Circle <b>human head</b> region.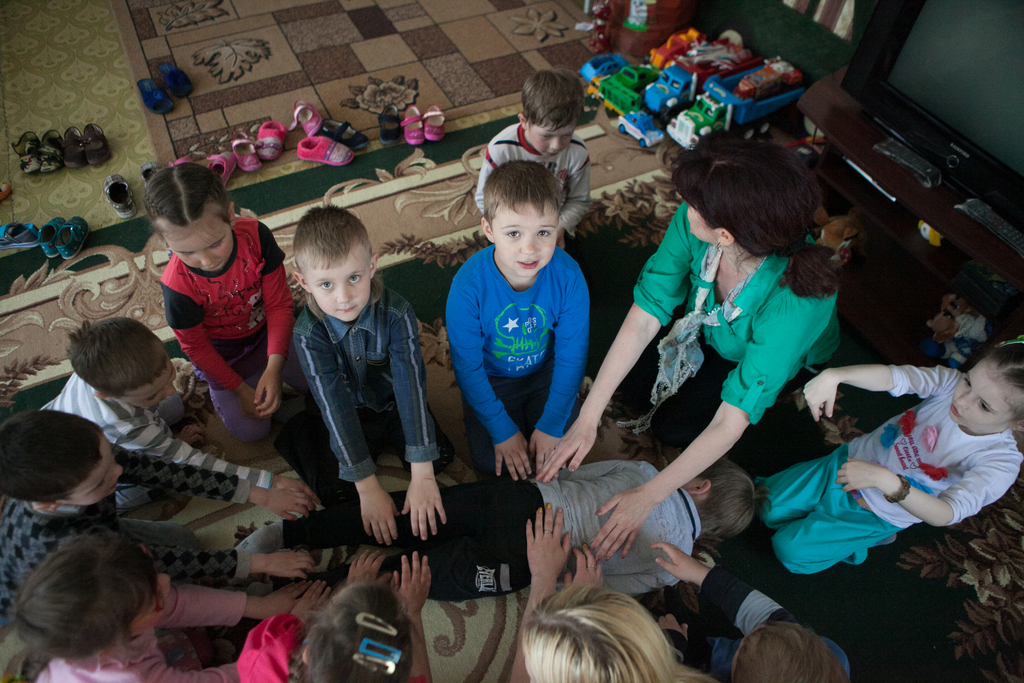
Region: box=[467, 149, 586, 286].
